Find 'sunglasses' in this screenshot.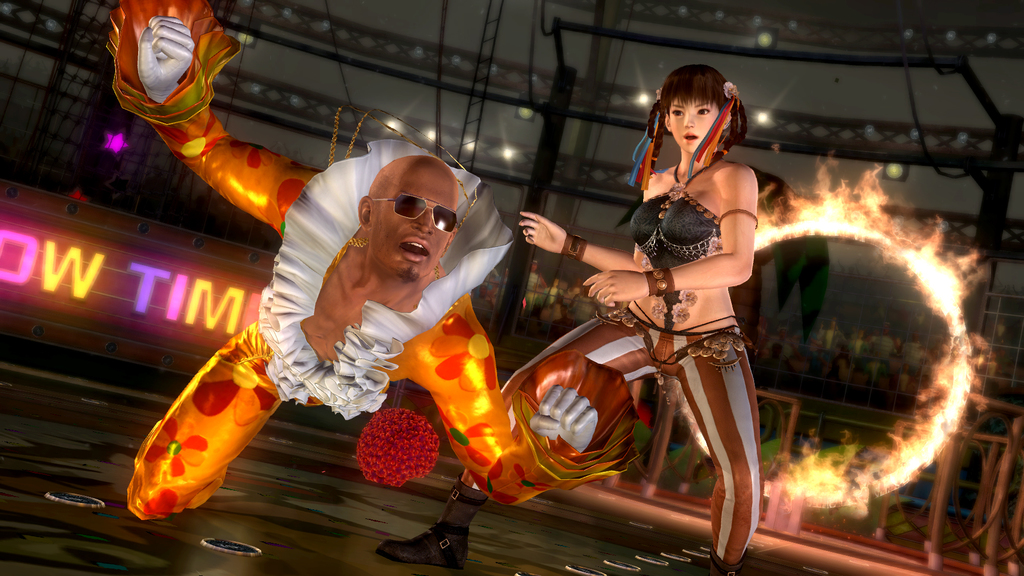
The bounding box for 'sunglasses' is [left=369, top=187, right=461, bottom=237].
